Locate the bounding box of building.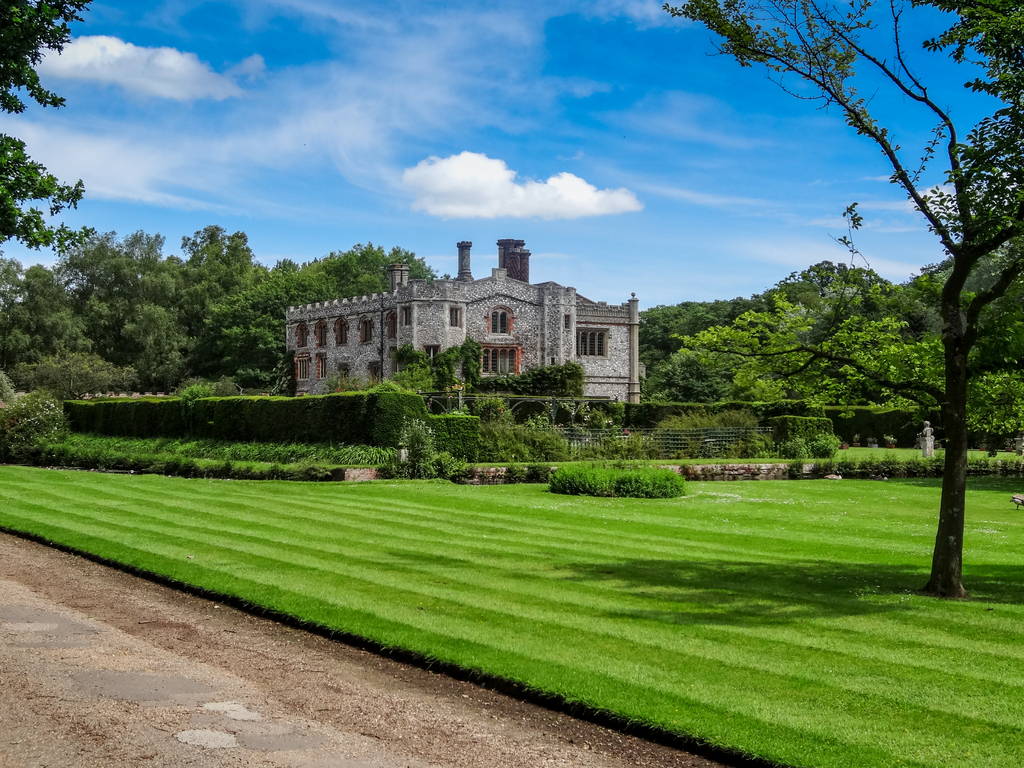
Bounding box: [x1=281, y1=237, x2=641, y2=417].
